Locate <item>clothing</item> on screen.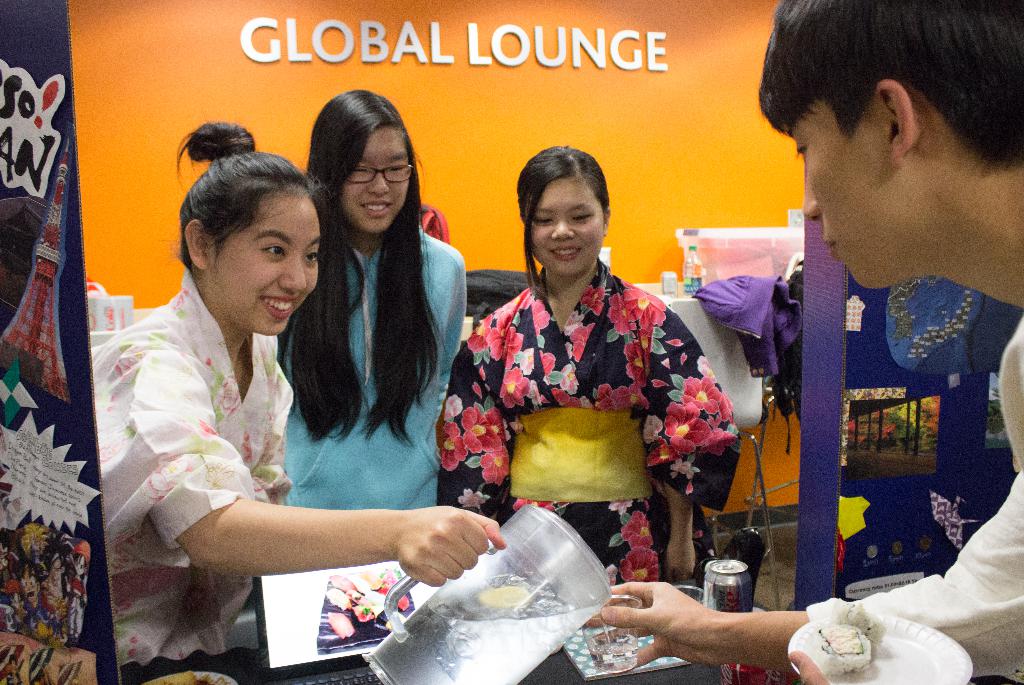
On screen at 815 307 1023 677.
